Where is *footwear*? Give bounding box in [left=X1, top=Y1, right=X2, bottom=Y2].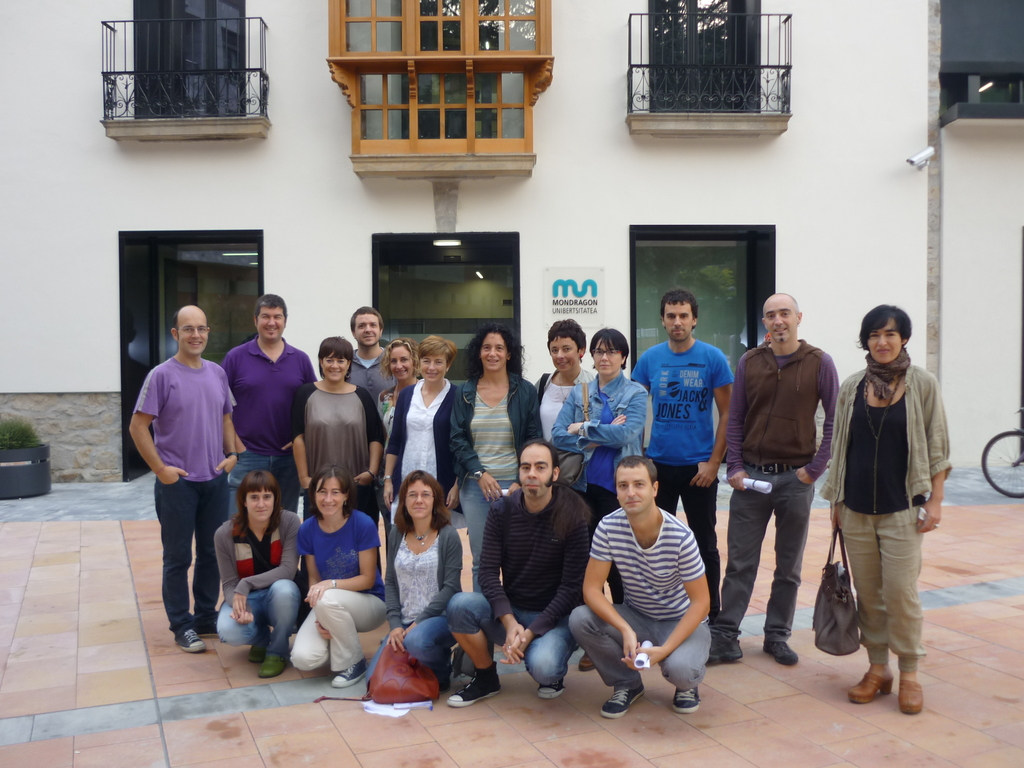
[left=898, top=680, right=920, bottom=717].
